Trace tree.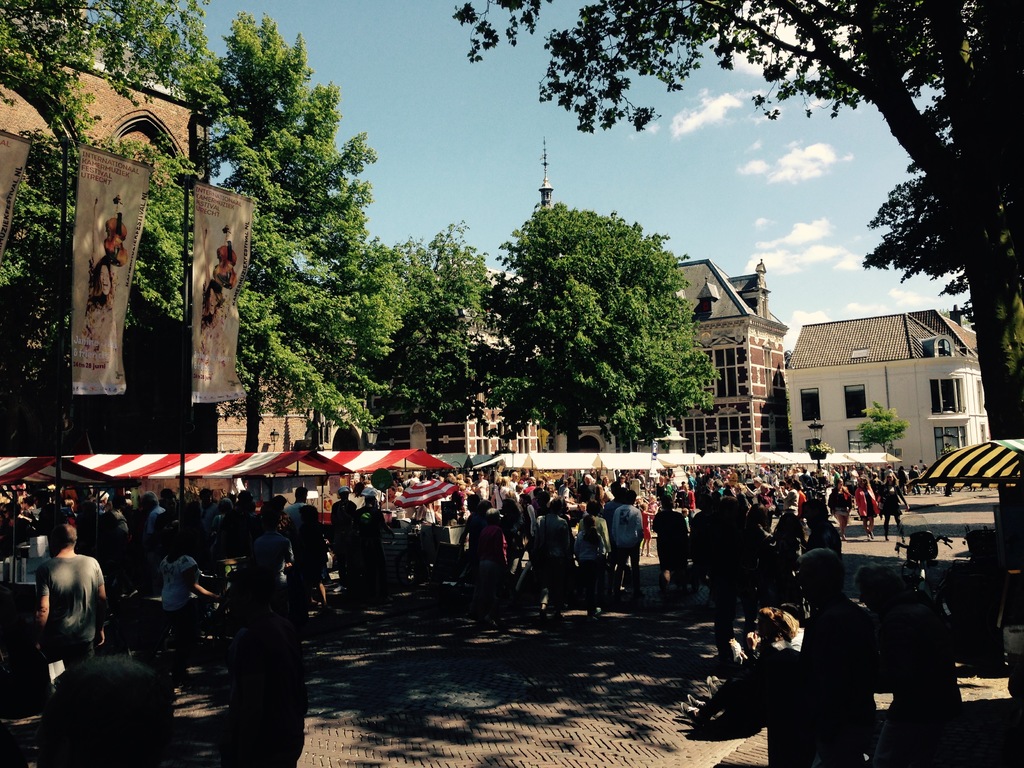
Traced to [863,403,907,464].
